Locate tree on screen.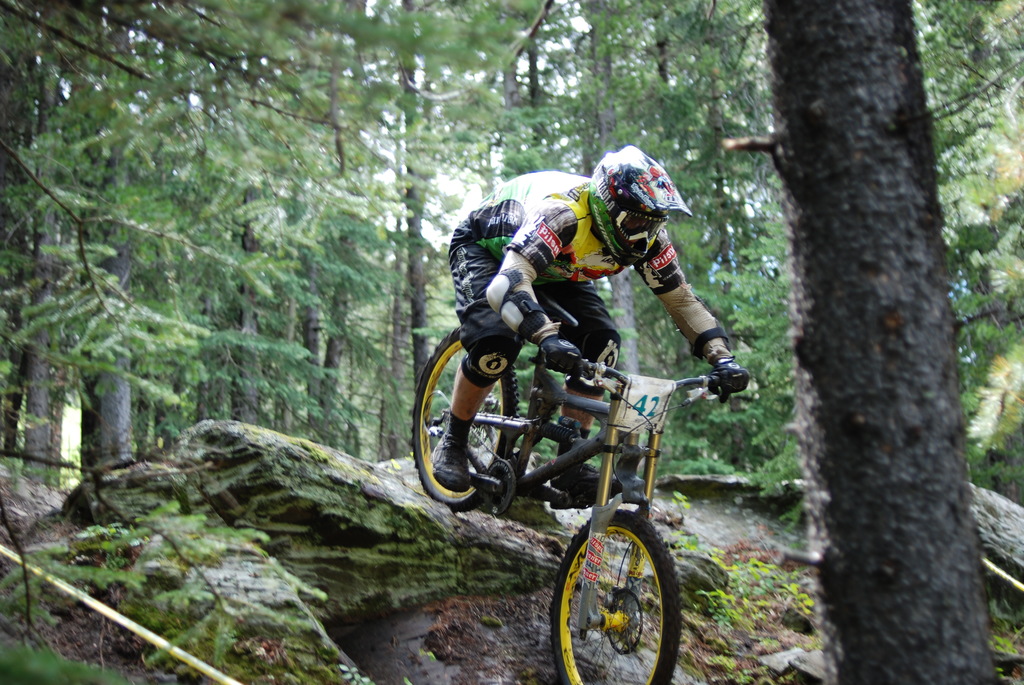
On screen at 648,0,778,480.
